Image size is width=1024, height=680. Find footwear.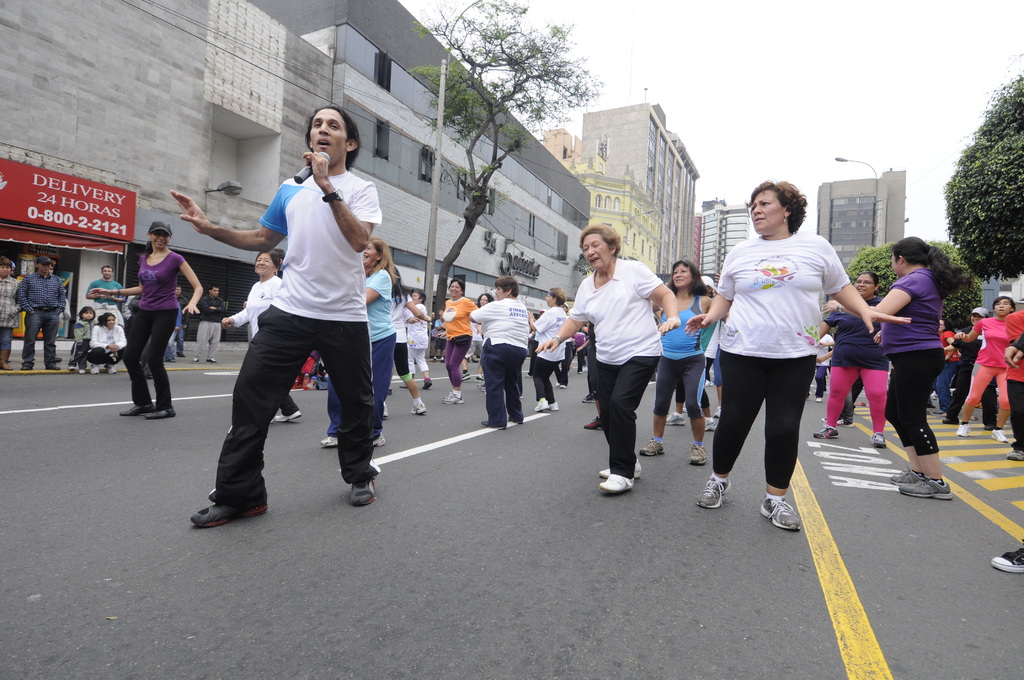
319,436,335,448.
